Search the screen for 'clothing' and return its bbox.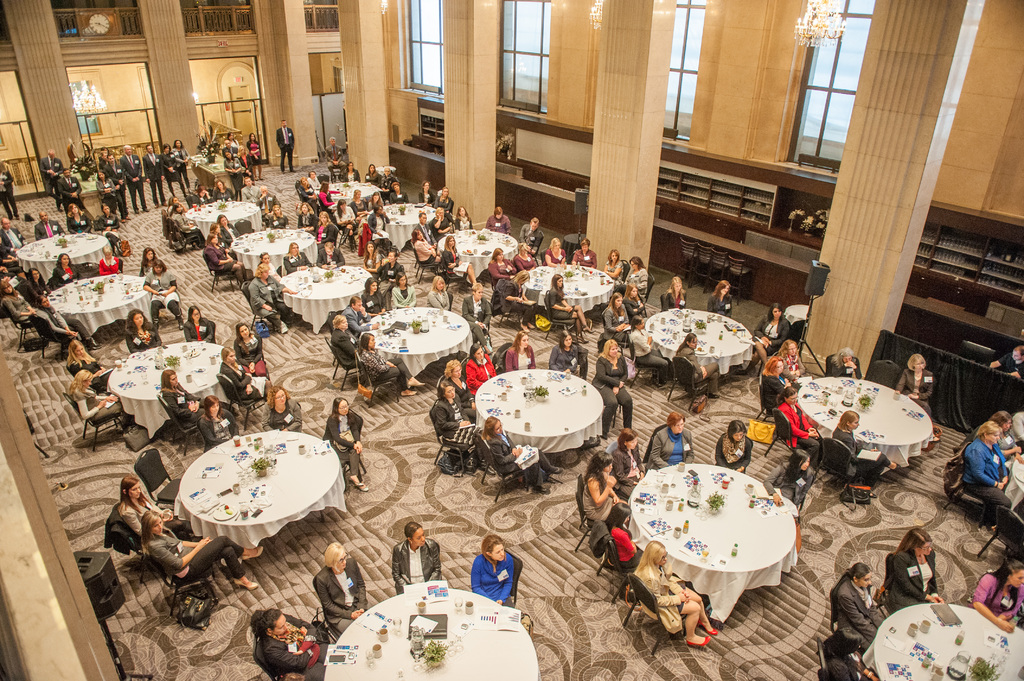
Found: crop(112, 492, 163, 544).
